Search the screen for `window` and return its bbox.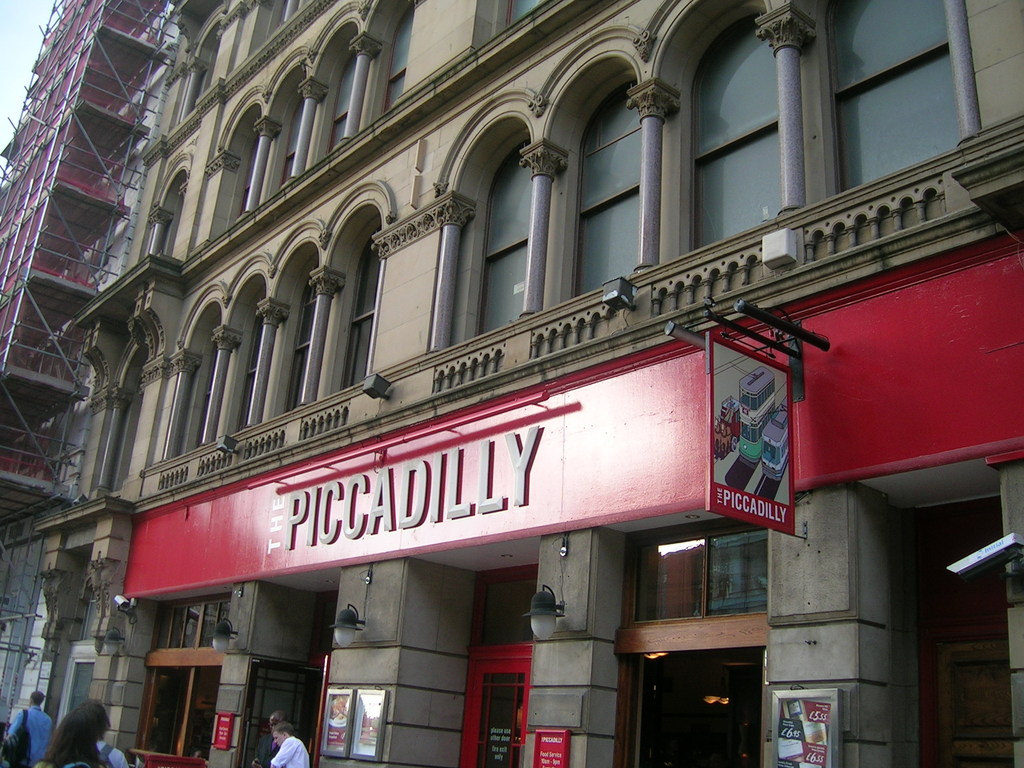
Found: BBox(292, 296, 316, 338).
